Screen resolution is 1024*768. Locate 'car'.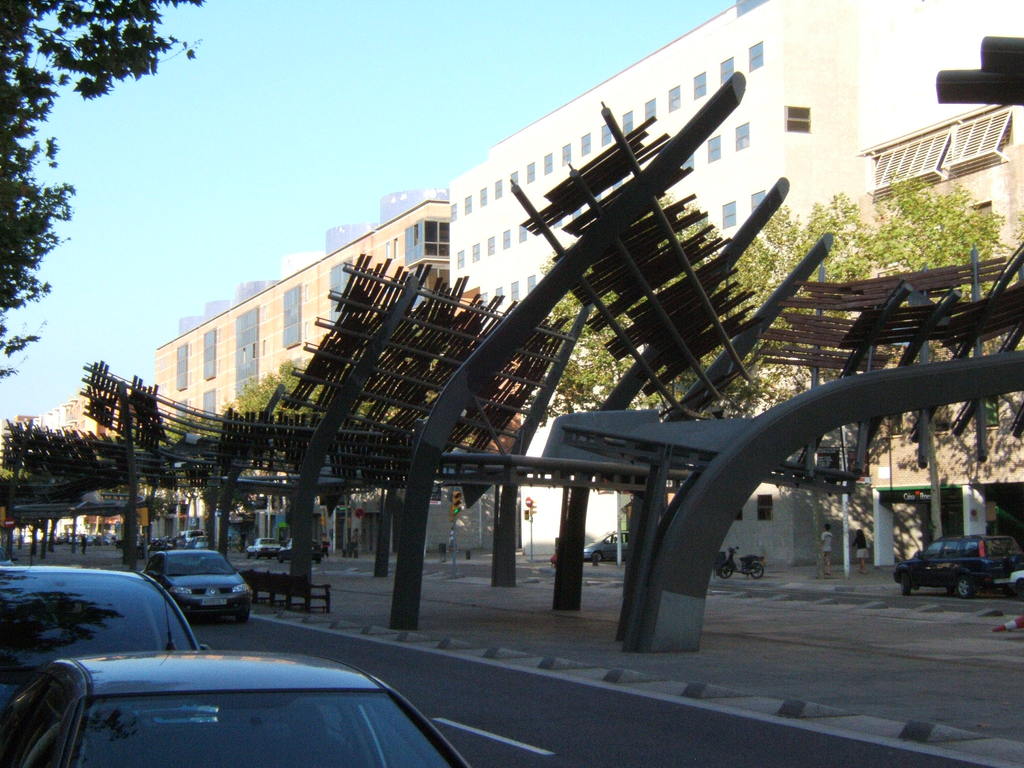
{"left": 178, "top": 527, "right": 196, "bottom": 542}.
